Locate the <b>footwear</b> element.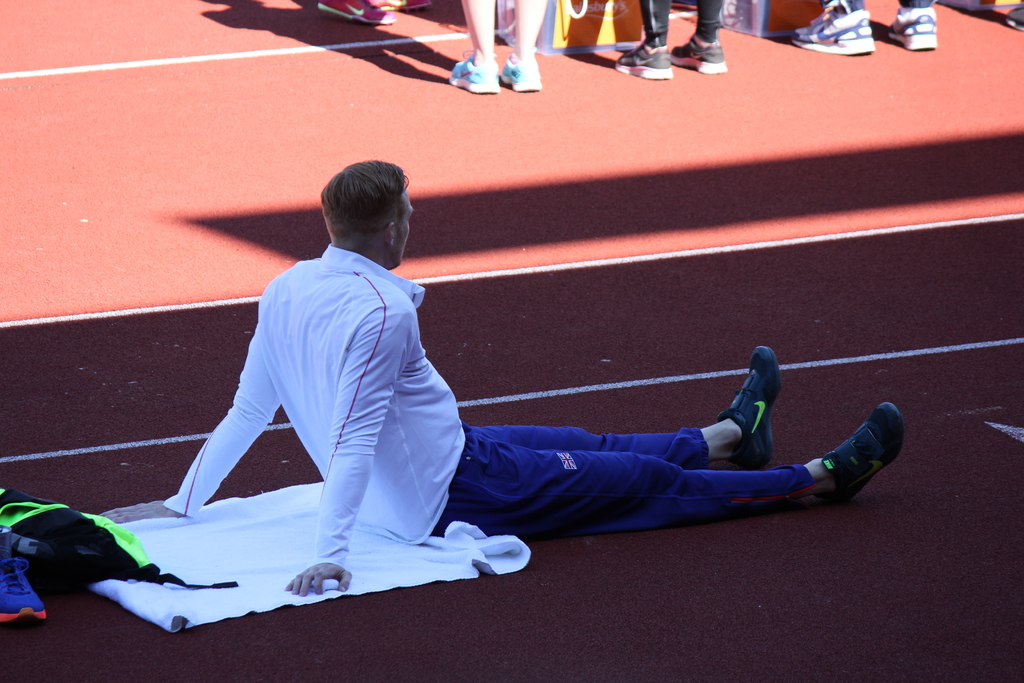
Element bbox: [left=311, top=0, right=395, bottom=27].
